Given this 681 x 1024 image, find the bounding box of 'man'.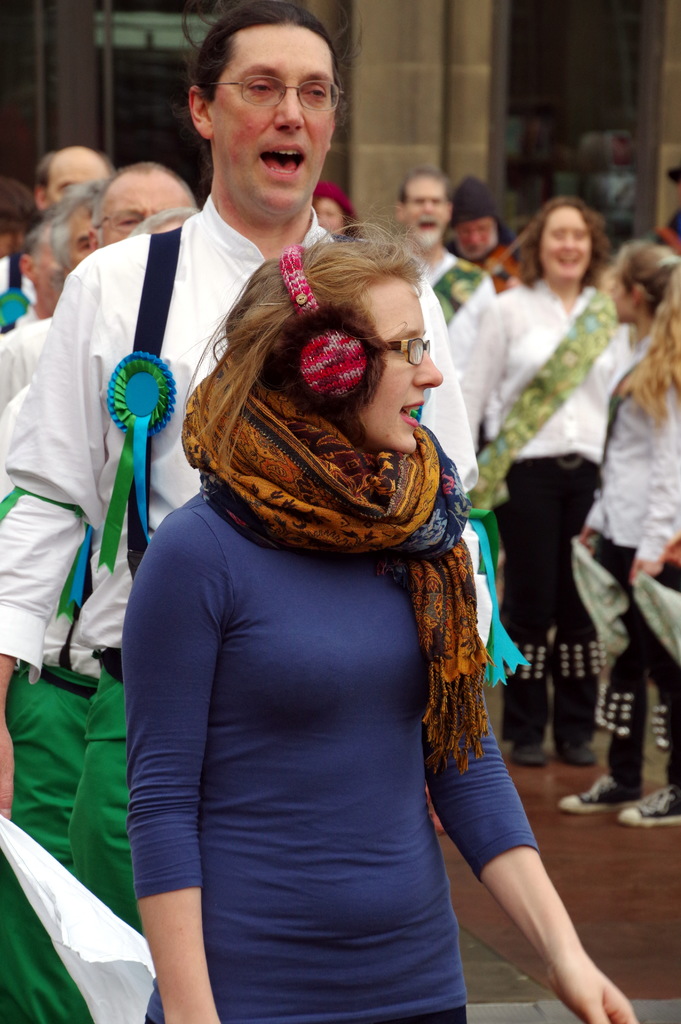
(31,138,117,223).
